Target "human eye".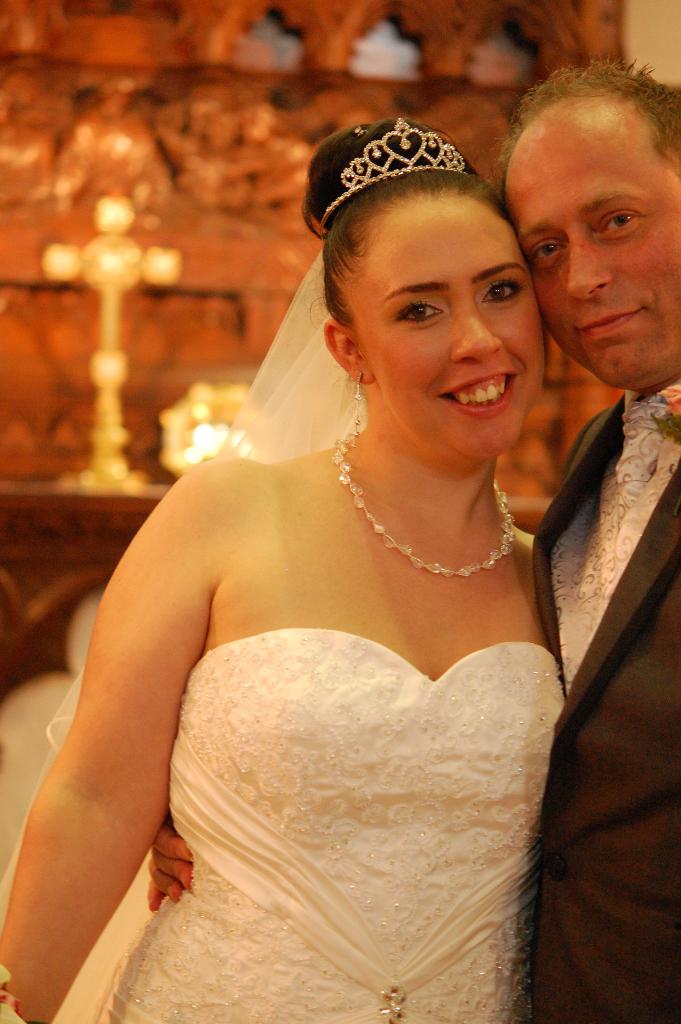
Target region: [left=477, top=274, right=523, bottom=305].
